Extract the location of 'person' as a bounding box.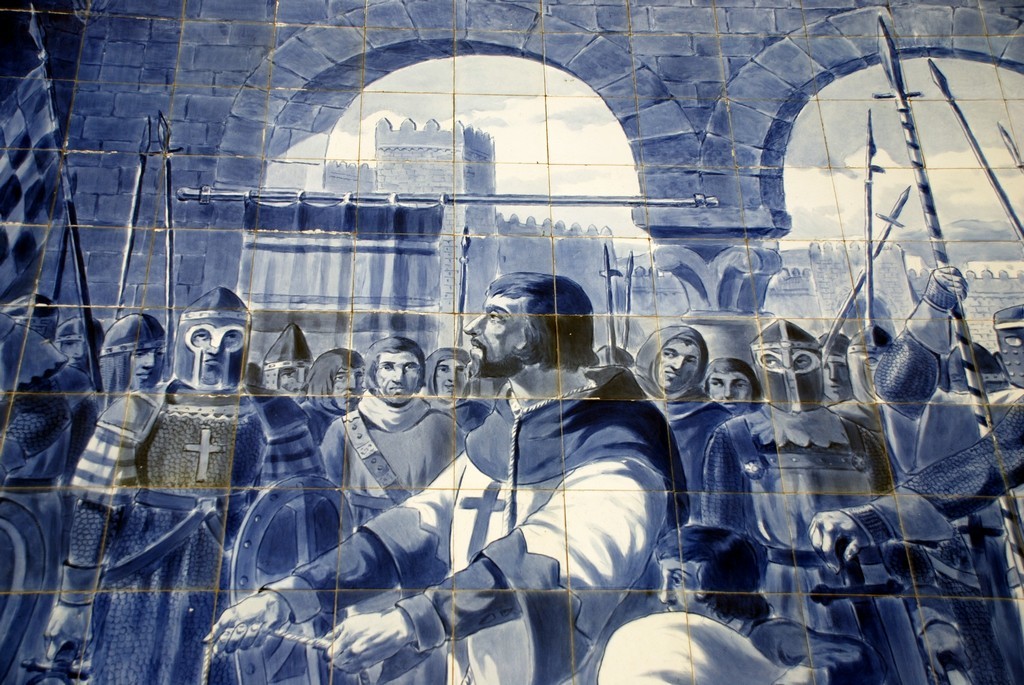
locate(700, 316, 898, 683).
